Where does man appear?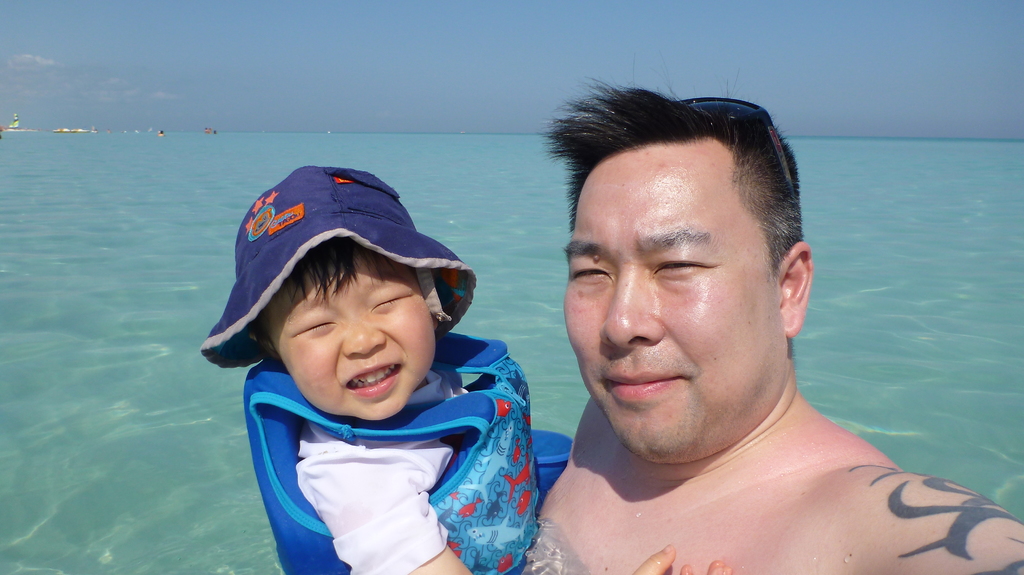
Appears at 517:84:1023:574.
